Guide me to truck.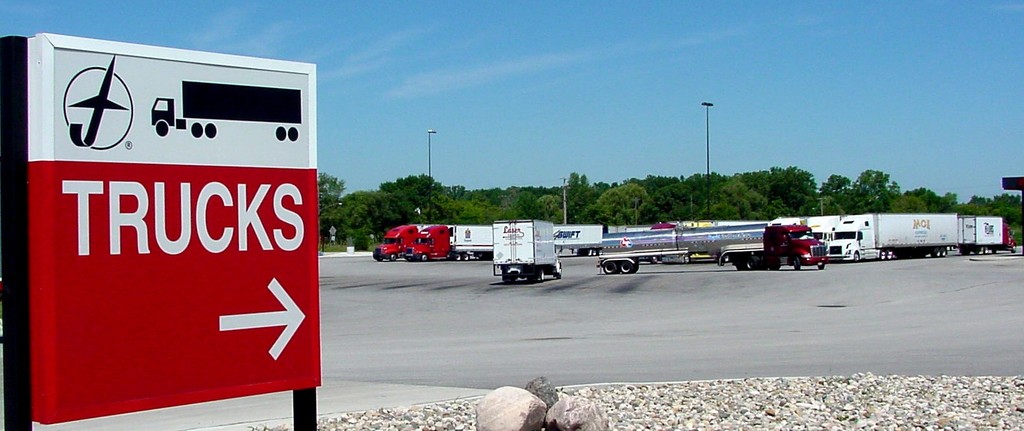
Guidance: [left=587, top=220, right=830, bottom=272].
